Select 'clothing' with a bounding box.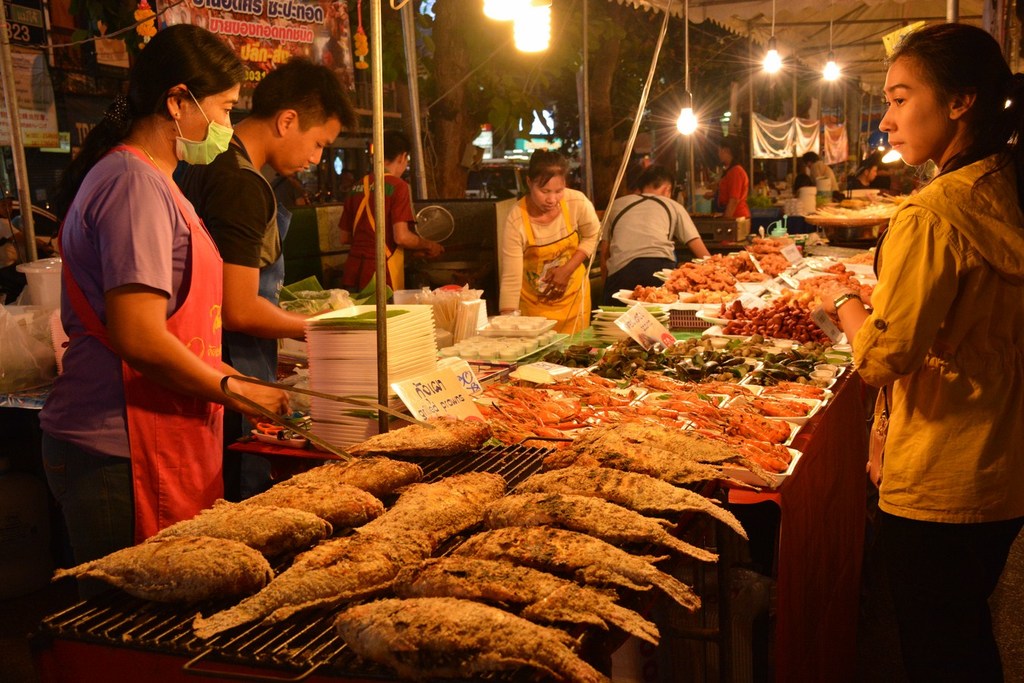
<box>39,145,218,587</box>.
